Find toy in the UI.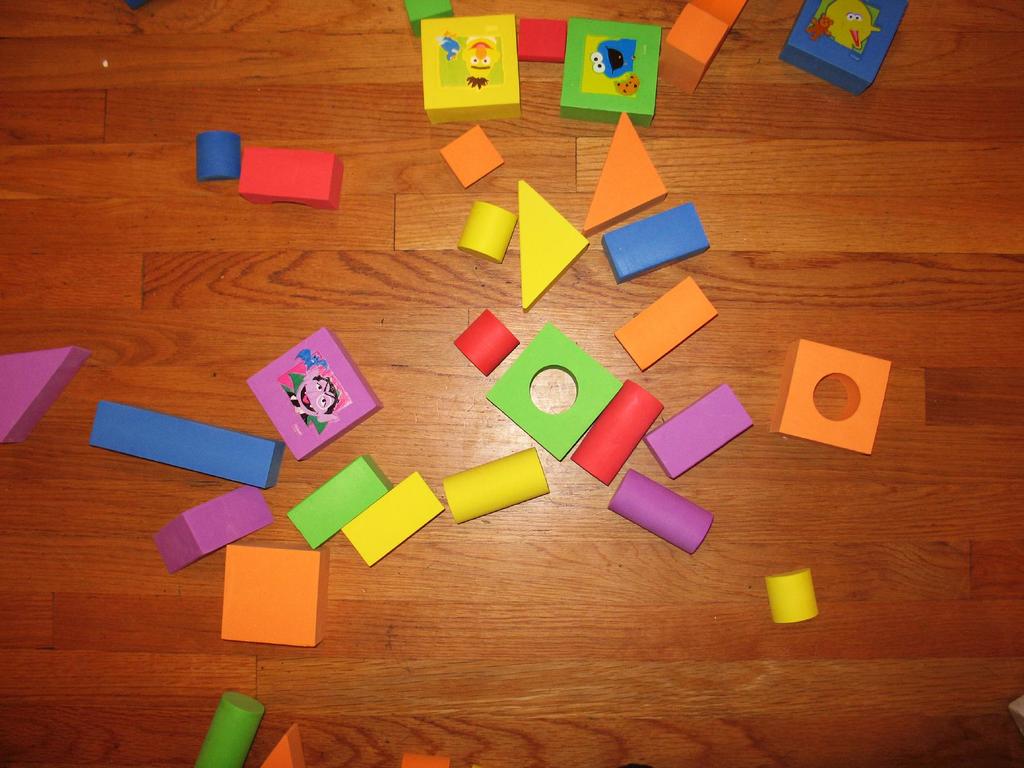
UI element at region(225, 548, 332, 651).
